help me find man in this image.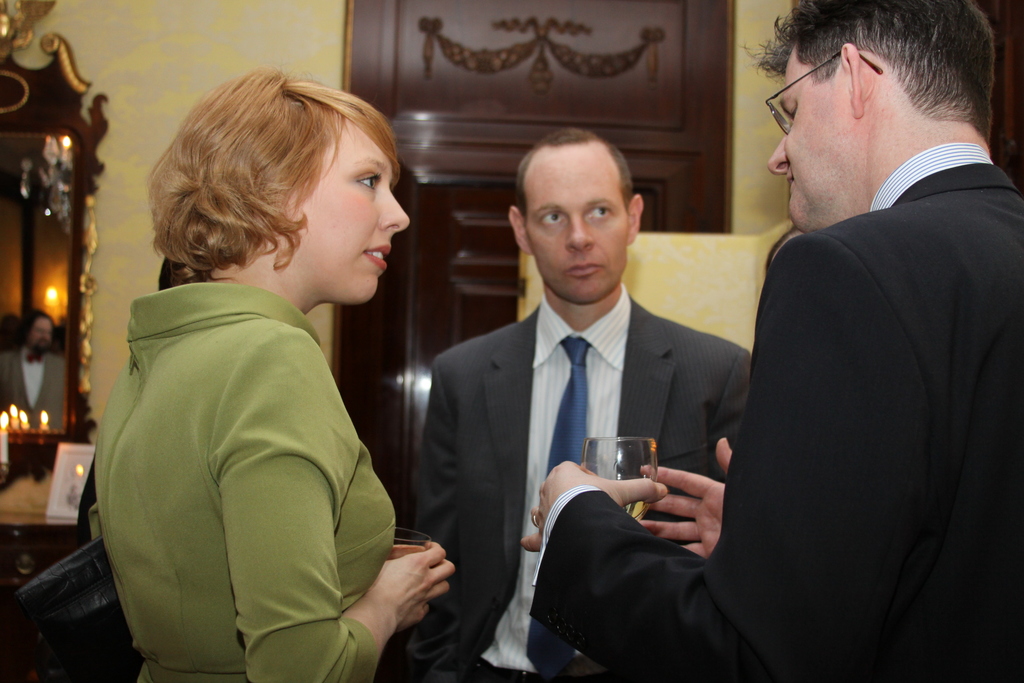
Found it: 514, 0, 1023, 682.
